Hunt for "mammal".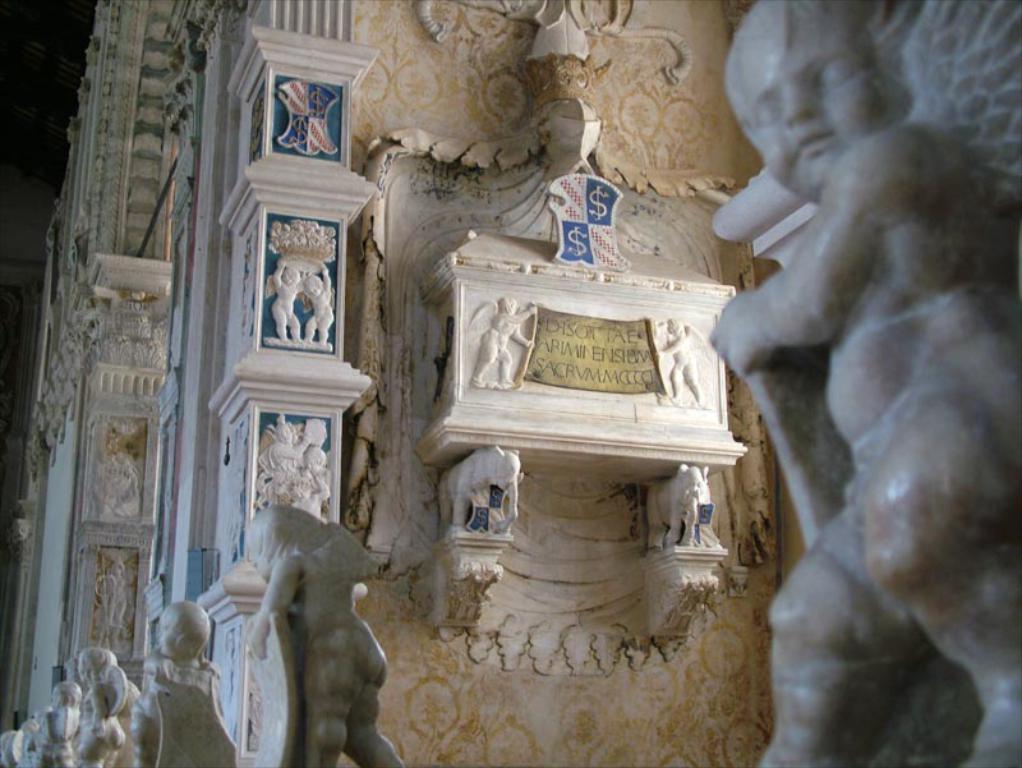
Hunted down at box(299, 262, 333, 339).
